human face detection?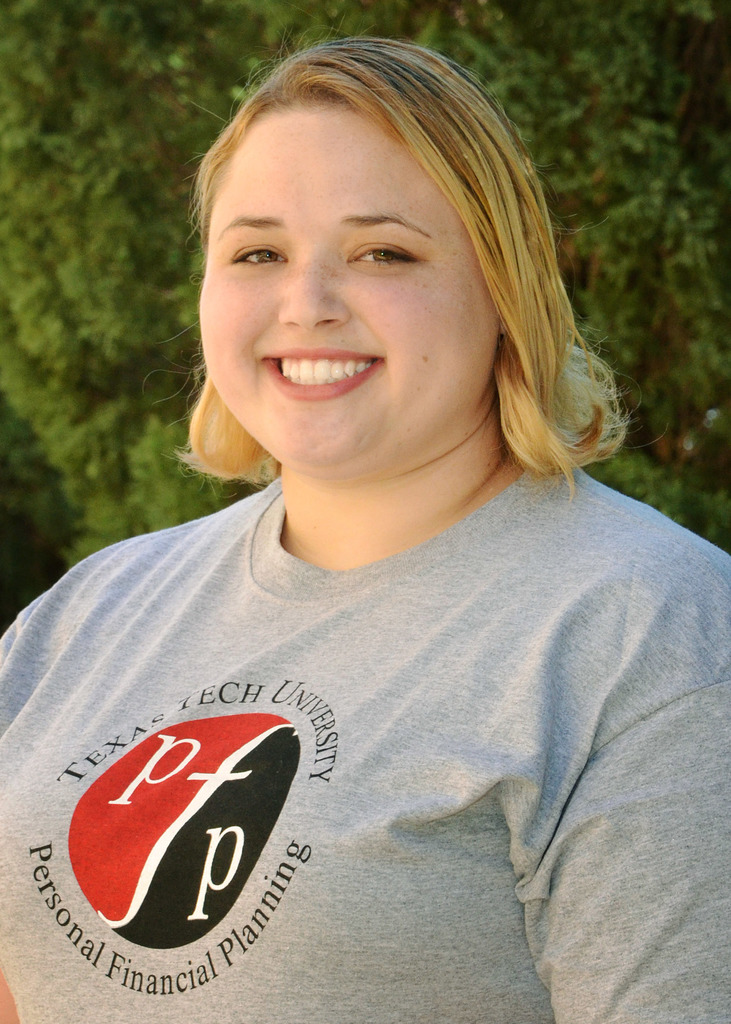
x1=198 y1=102 x2=497 y2=477
